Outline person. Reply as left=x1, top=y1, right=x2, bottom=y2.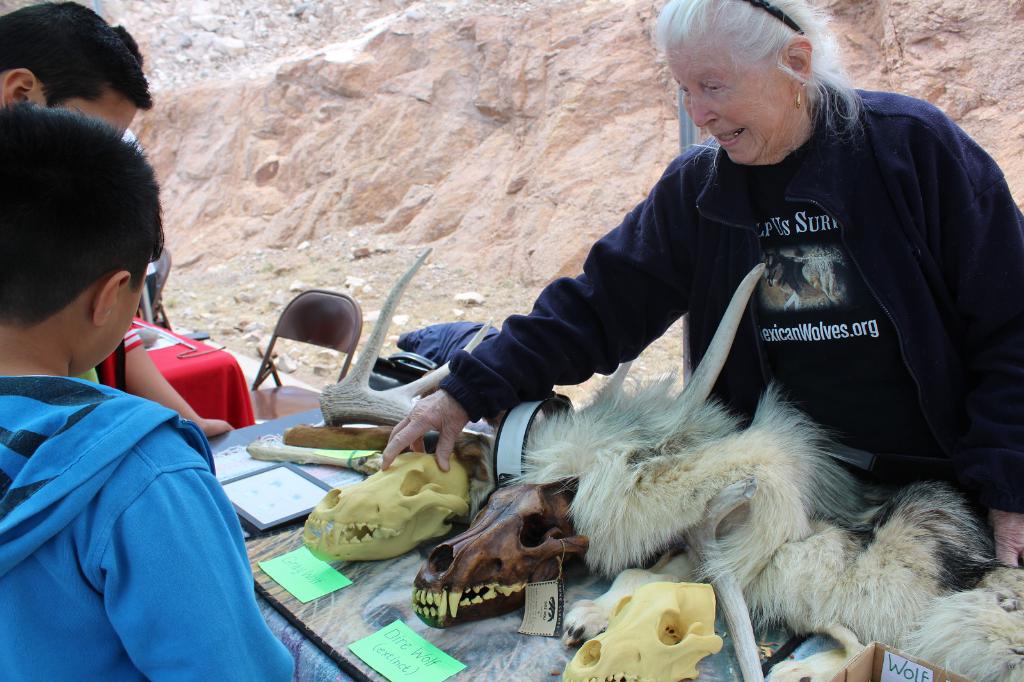
left=1, top=90, right=349, bottom=681.
